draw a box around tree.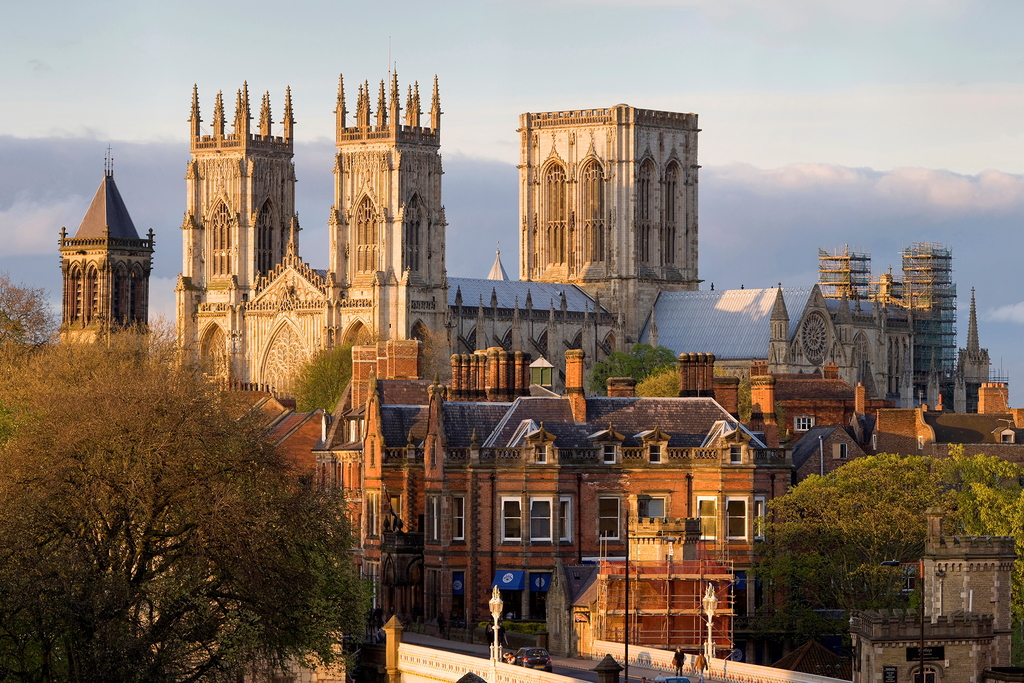
l=278, t=345, r=353, b=413.
